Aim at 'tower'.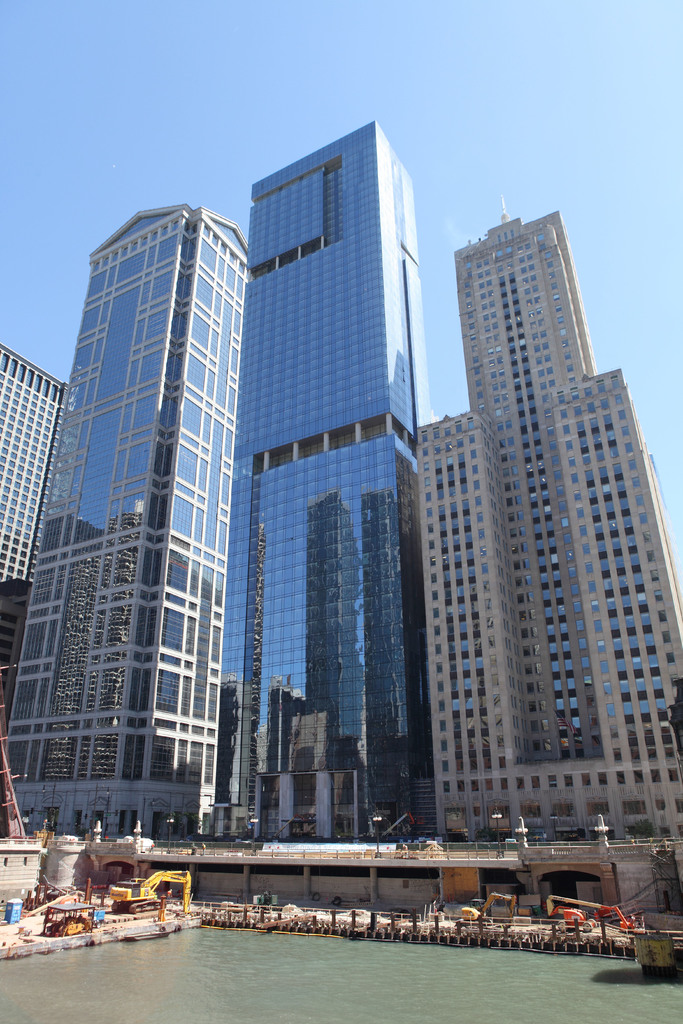
Aimed at (x1=432, y1=190, x2=682, y2=862).
